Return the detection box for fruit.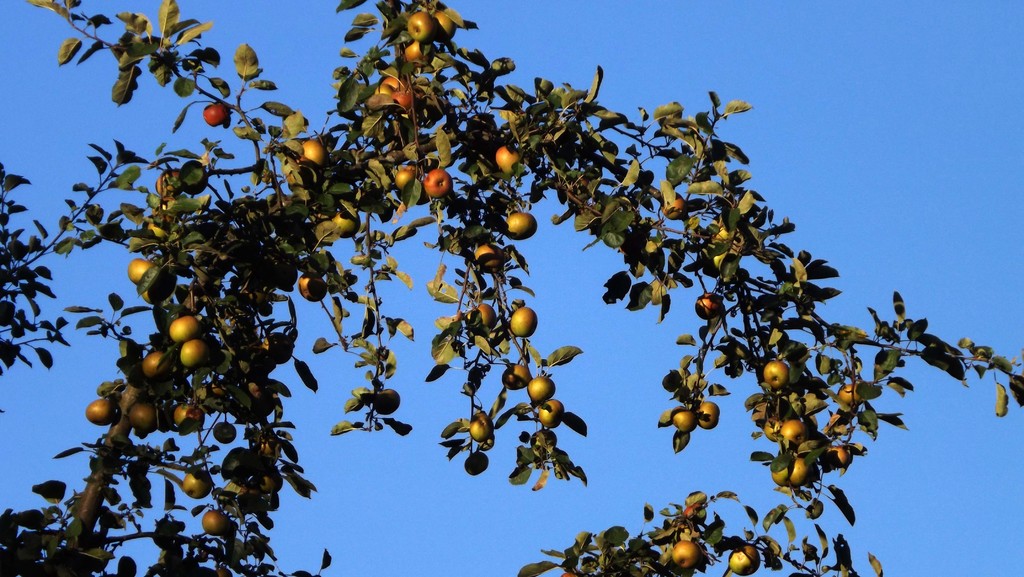
select_region(670, 539, 700, 567).
